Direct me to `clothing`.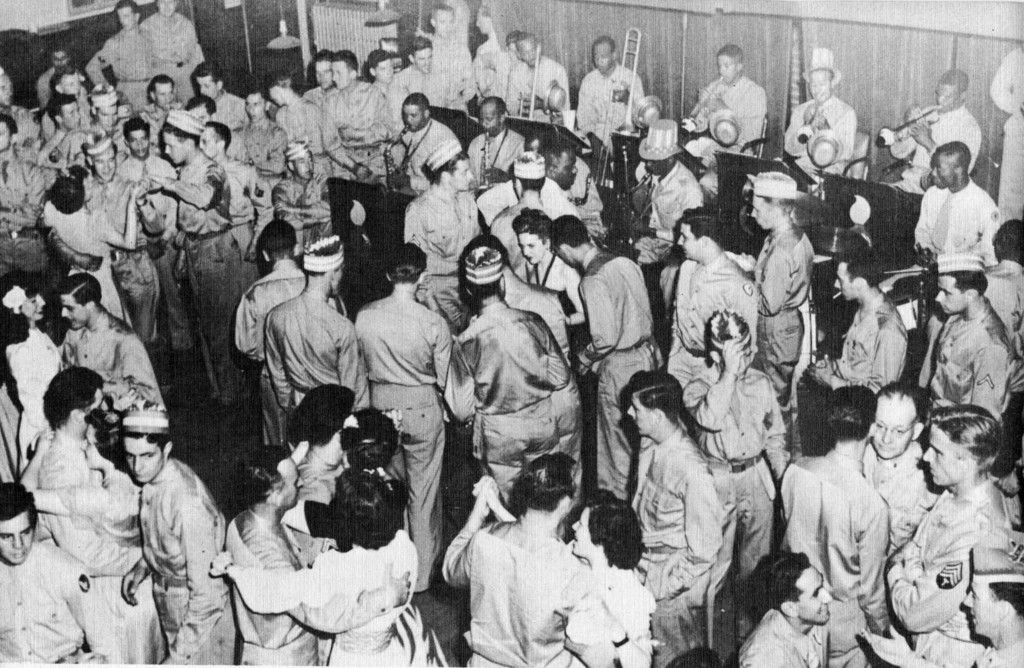
Direction: rect(692, 363, 792, 594).
